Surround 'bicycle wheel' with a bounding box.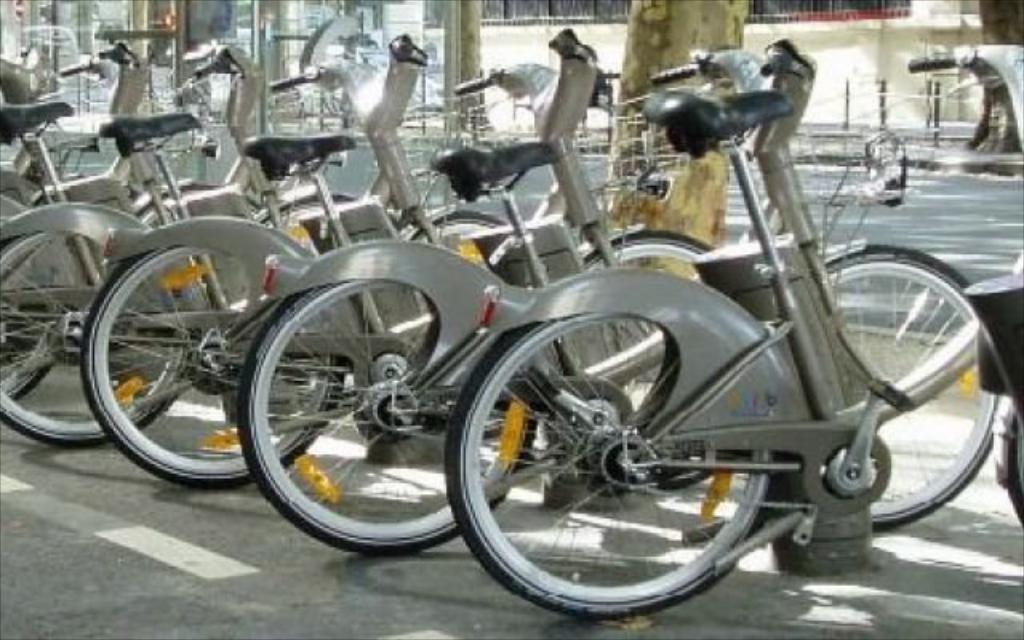
l=0, t=234, r=192, b=442.
